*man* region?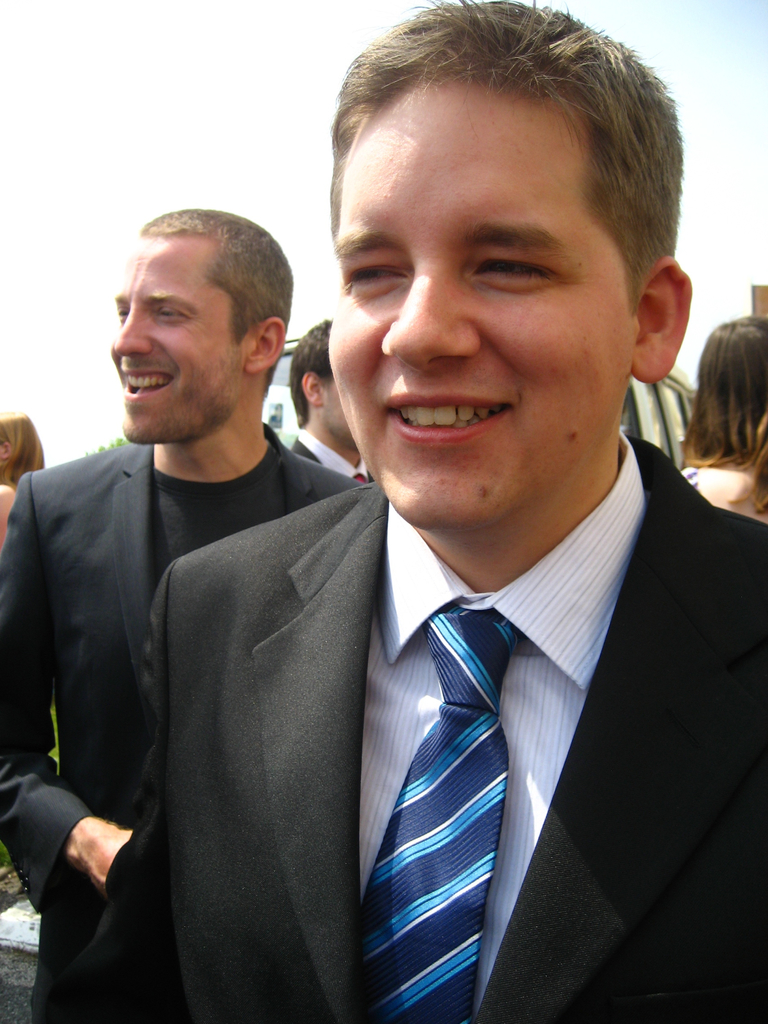
bbox(0, 205, 366, 1022)
